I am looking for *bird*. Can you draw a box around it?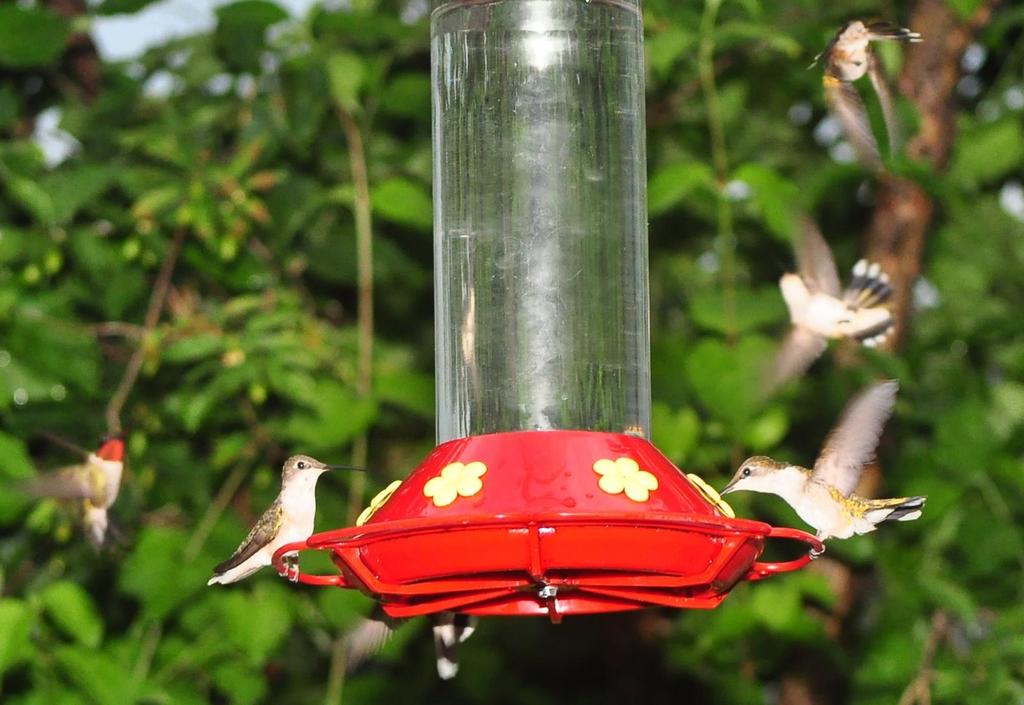
Sure, the bounding box is select_region(803, 260, 888, 352).
